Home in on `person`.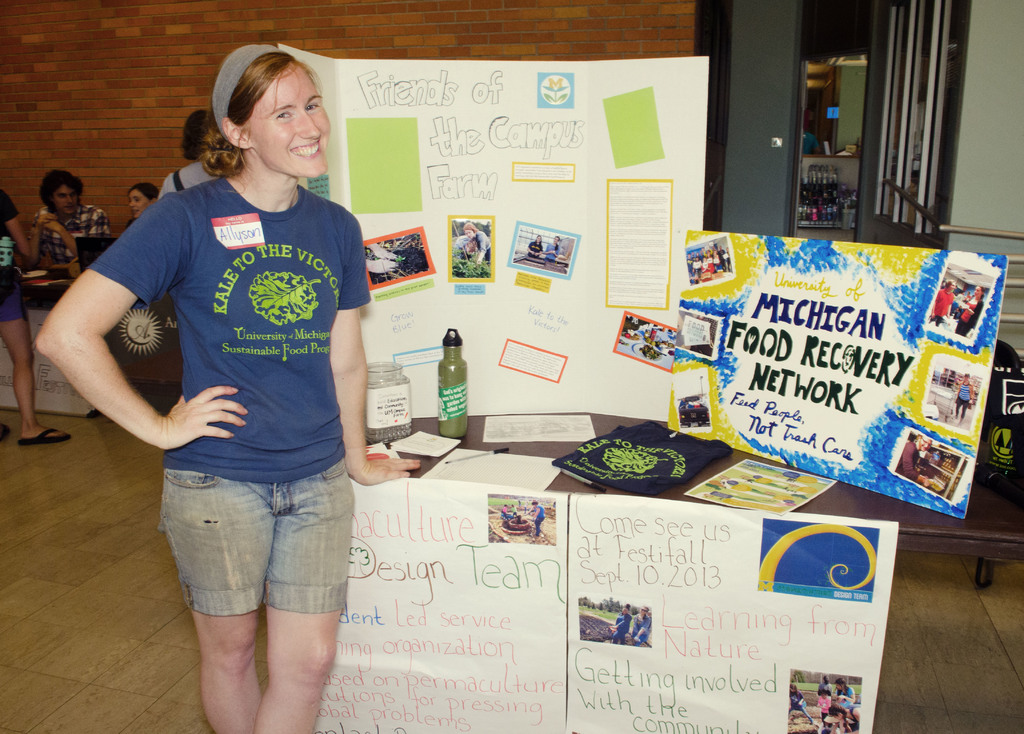
Homed in at (525, 235, 541, 260).
